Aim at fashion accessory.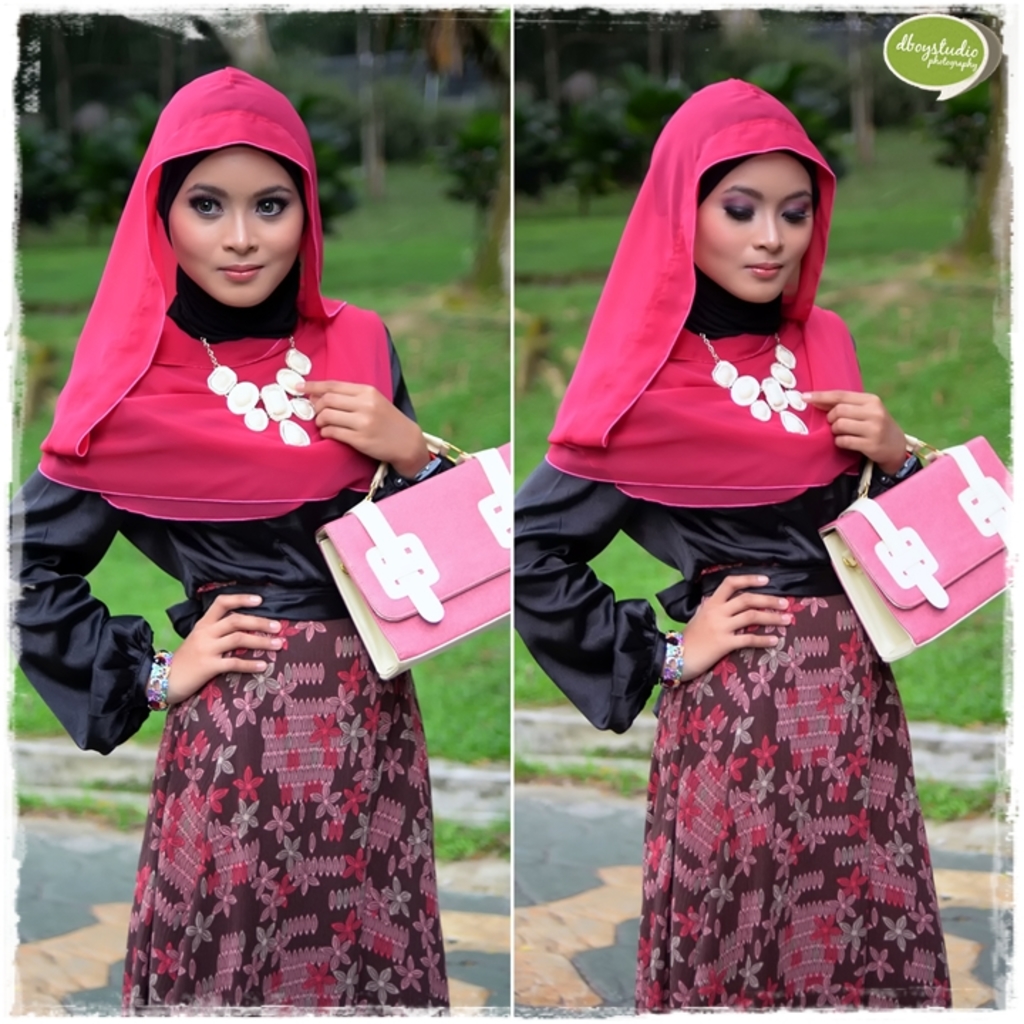
Aimed at 314/427/513/681.
